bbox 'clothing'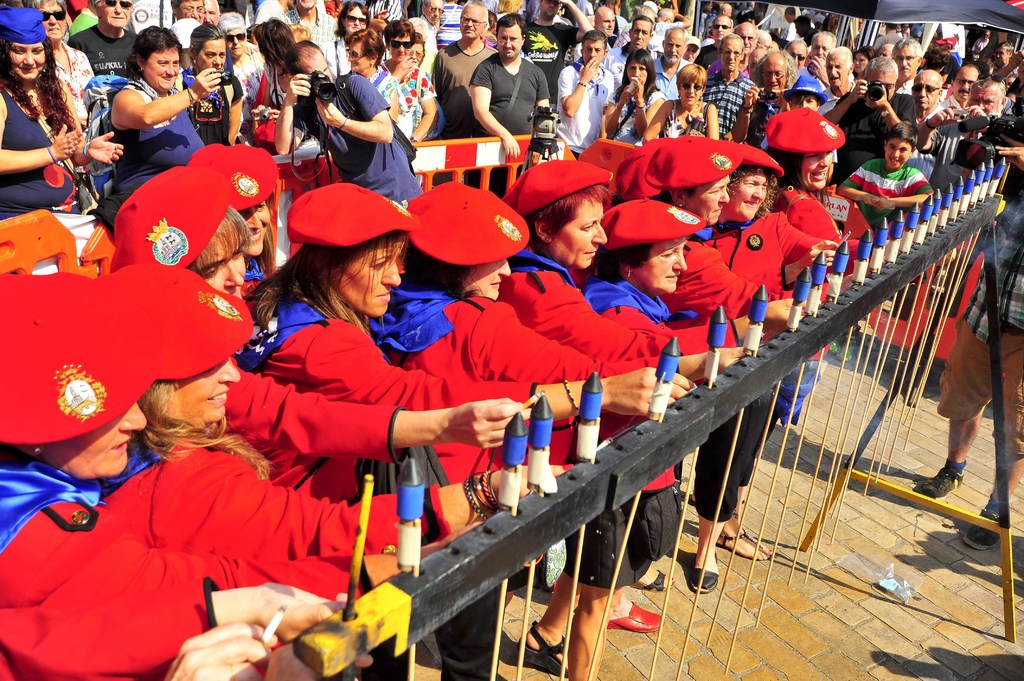
BBox(764, 113, 840, 169)
